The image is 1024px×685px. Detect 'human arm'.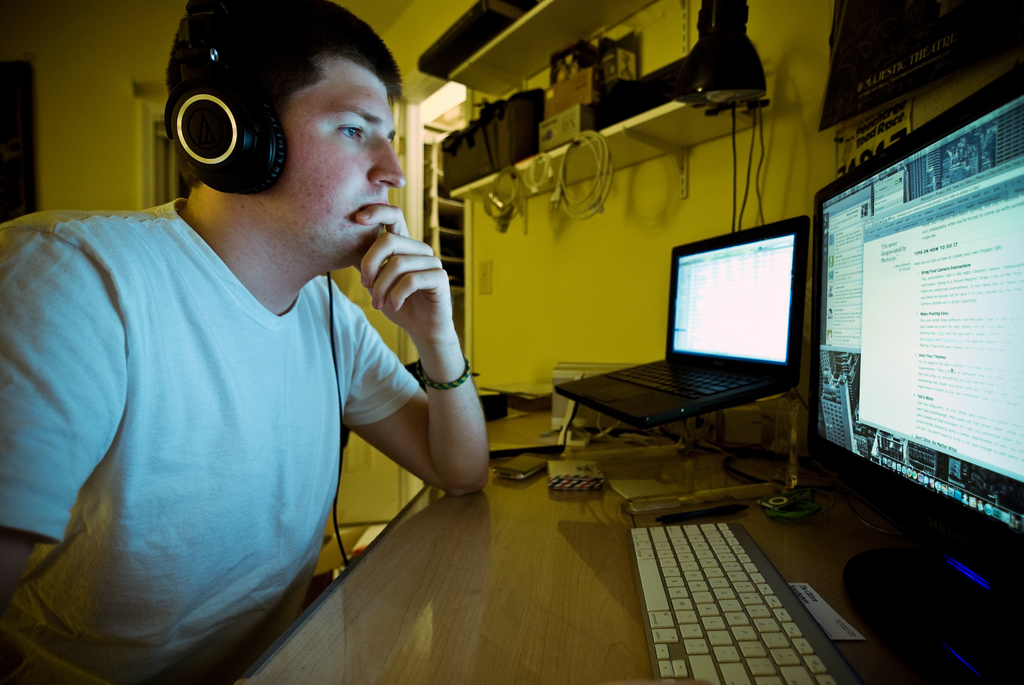
Detection: region(0, 213, 130, 659).
